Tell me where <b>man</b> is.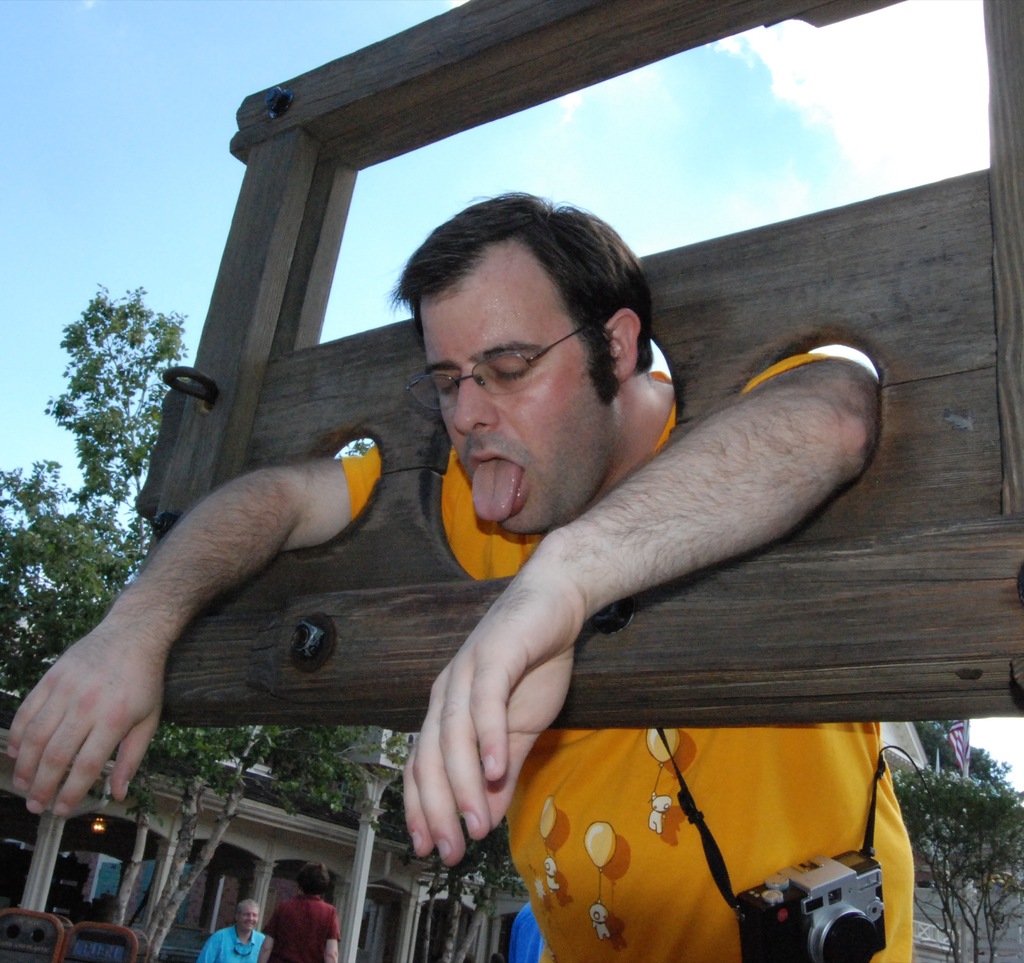
<b>man</b> is at 193:896:276:962.
